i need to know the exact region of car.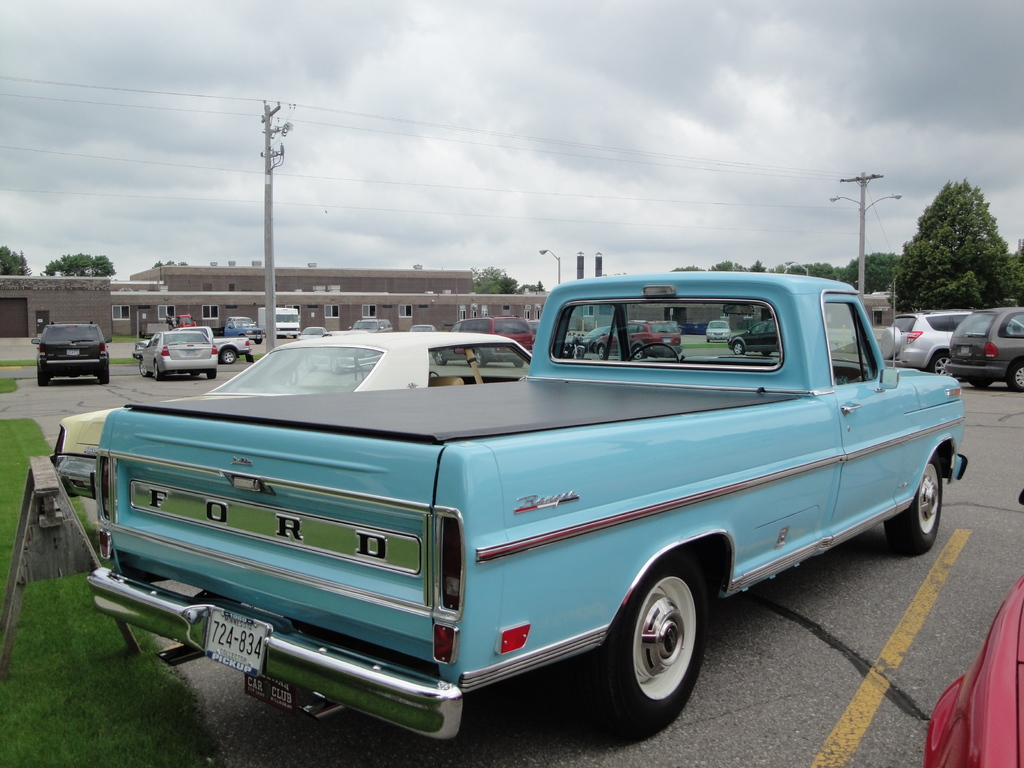
Region: crop(83, 266, 953, 733).
